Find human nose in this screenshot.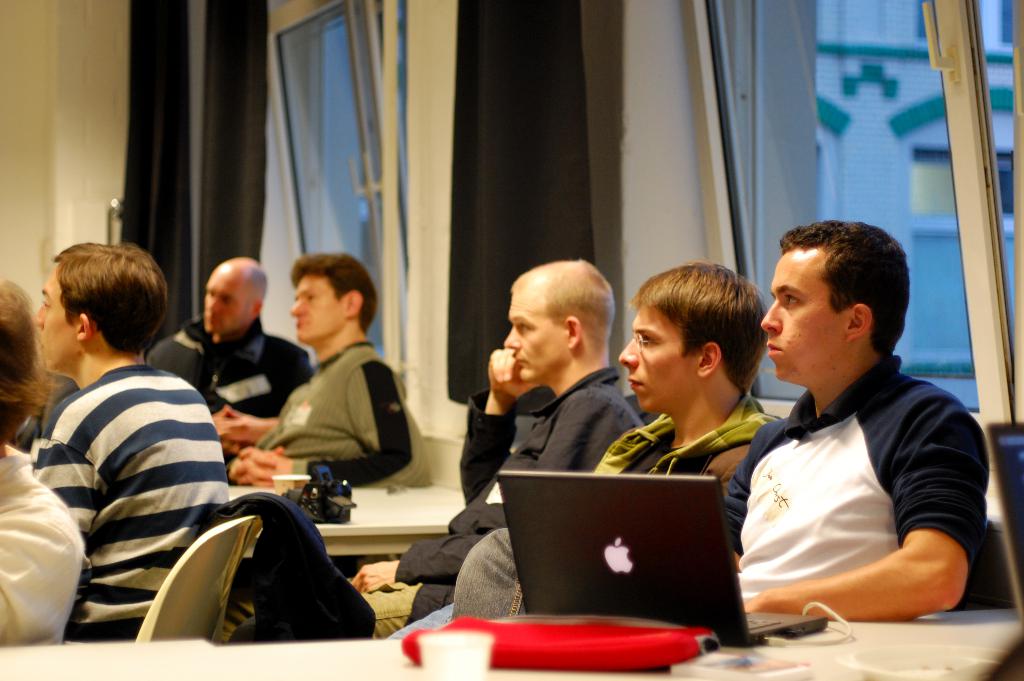
The bounding box for human nose is pyautogui.locateOnScreen(759, 297, 781, 334).
